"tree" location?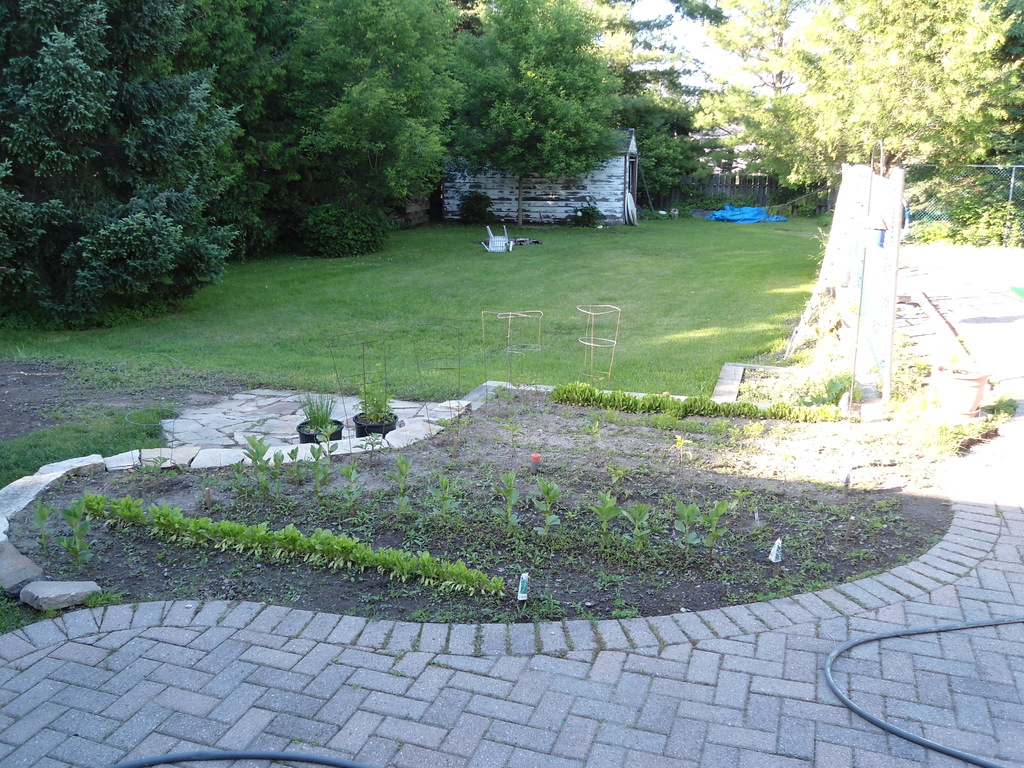
crop(0, 0, 266, 324)
